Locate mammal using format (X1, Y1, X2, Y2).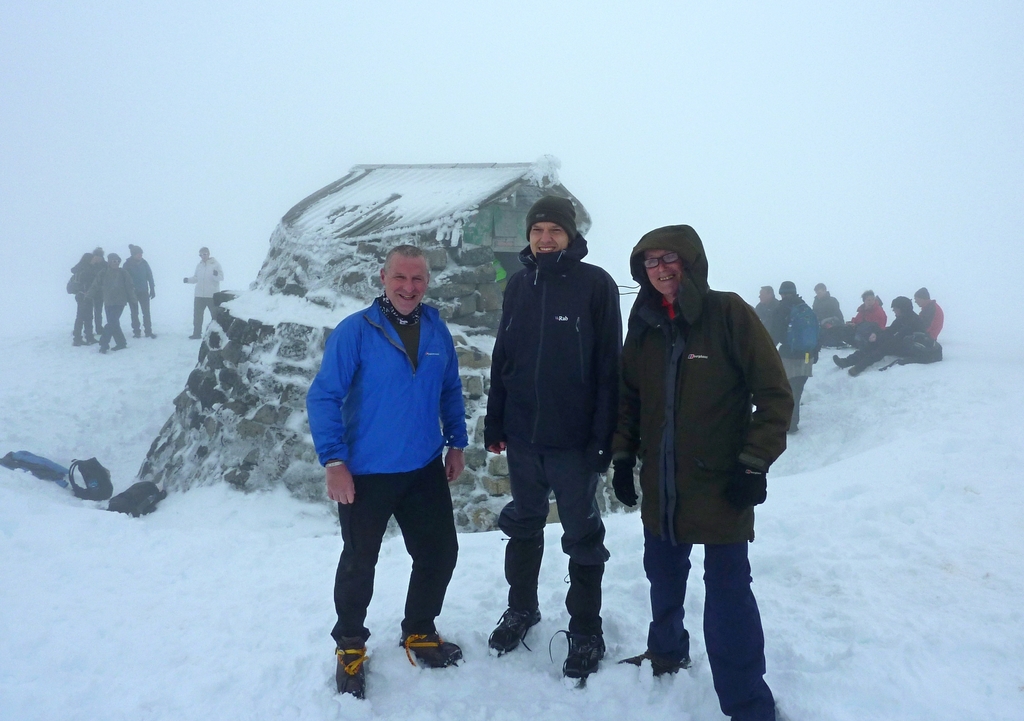
(478, 194, 625, 677).
